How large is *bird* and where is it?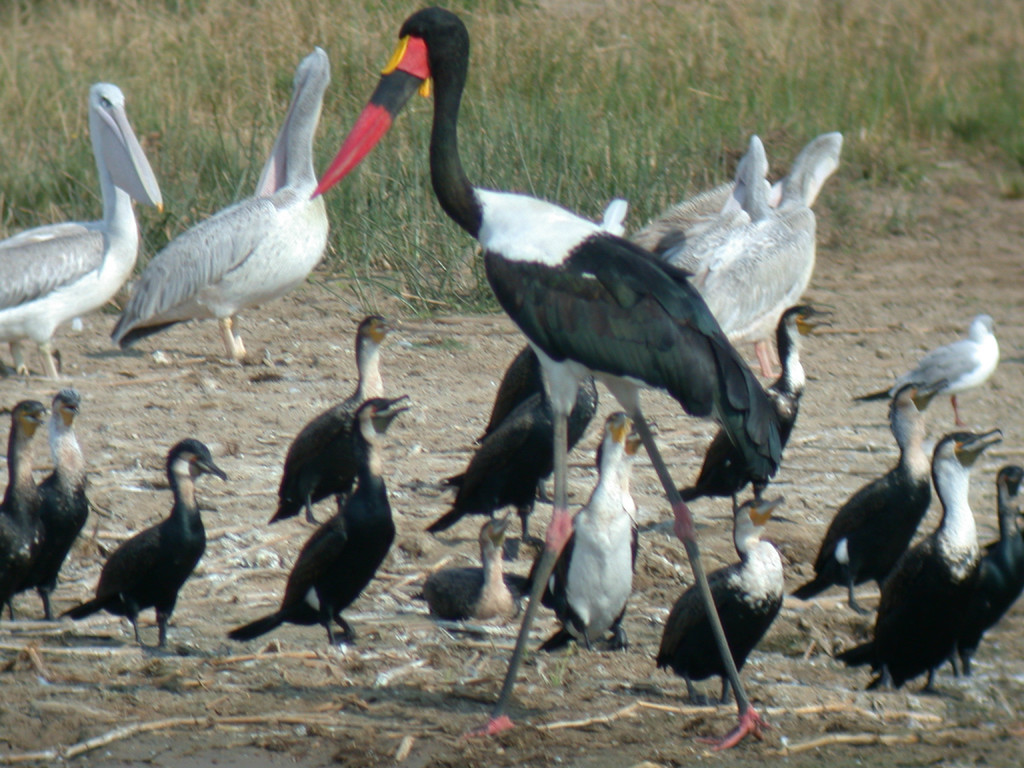
Bounding box: {"x1": 107, "y1": 44, "x2": 334, "y2": 372}.
